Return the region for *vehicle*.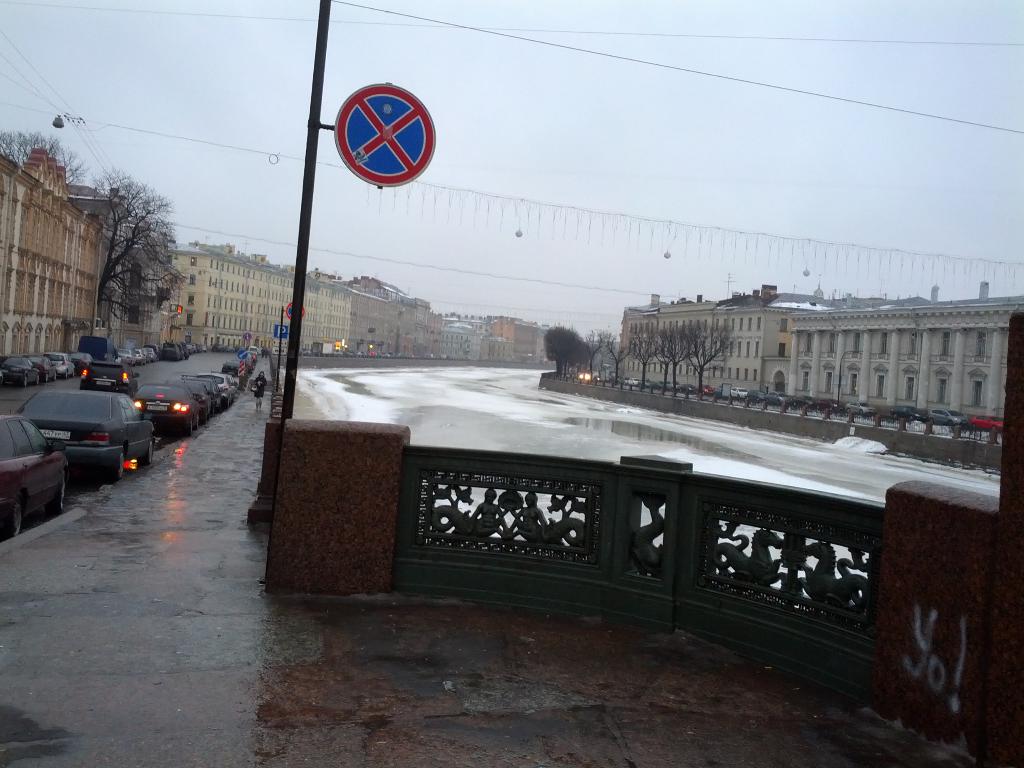
[left=769, top=387, right=785, bottom=406].
